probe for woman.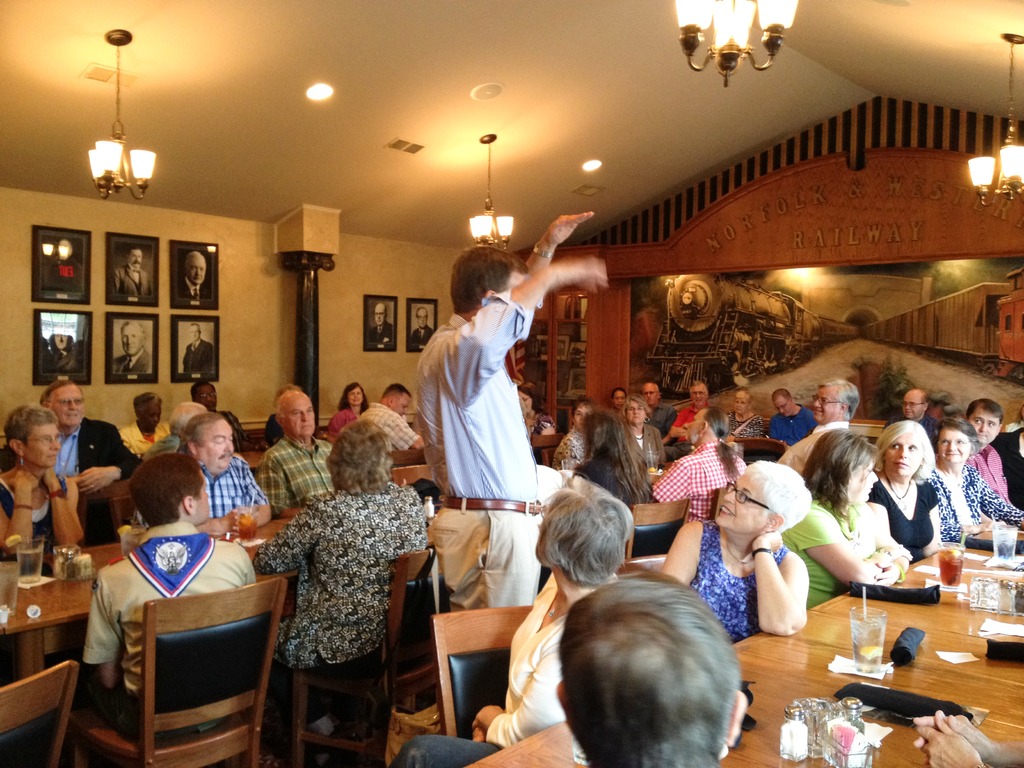
Probe result: detection(873, 435, 961, 588).
